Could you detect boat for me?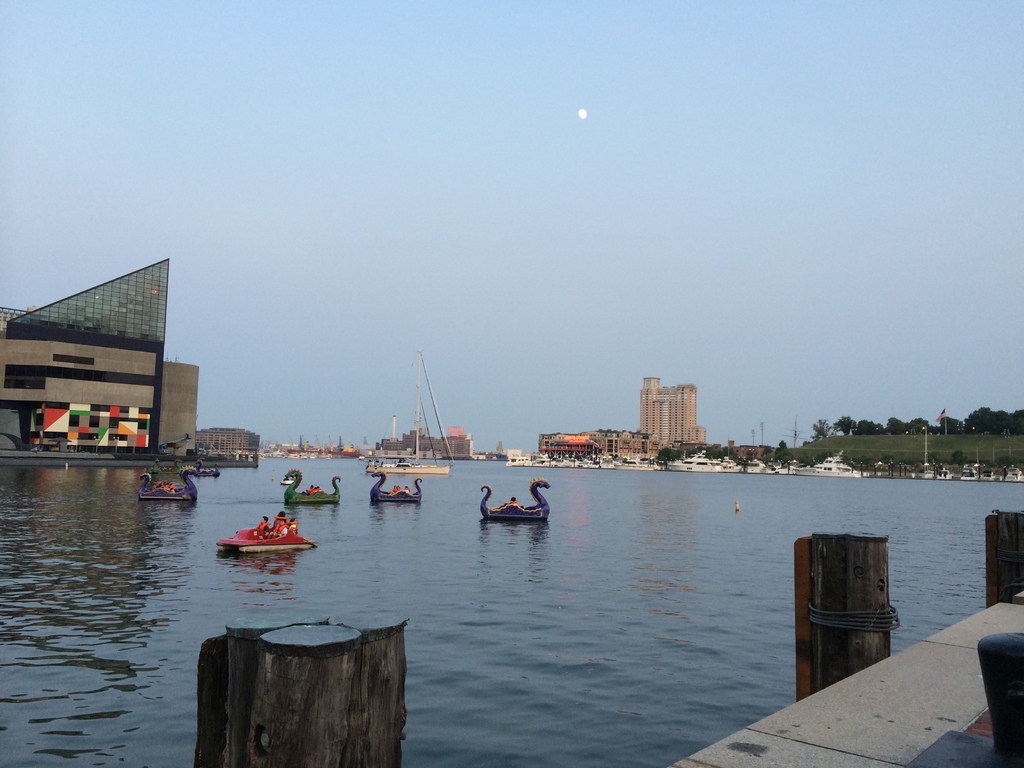
Detection result: locate(196, 459, 216, 472).
